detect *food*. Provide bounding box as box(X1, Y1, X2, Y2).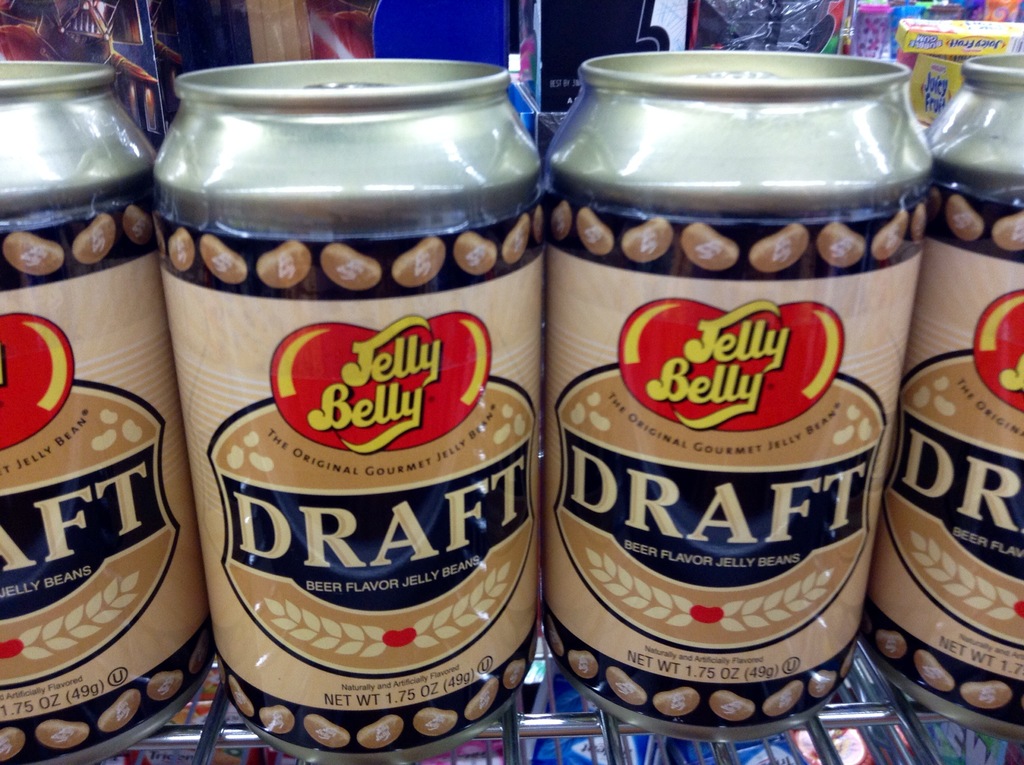
box(568, 650, 598, 682).
